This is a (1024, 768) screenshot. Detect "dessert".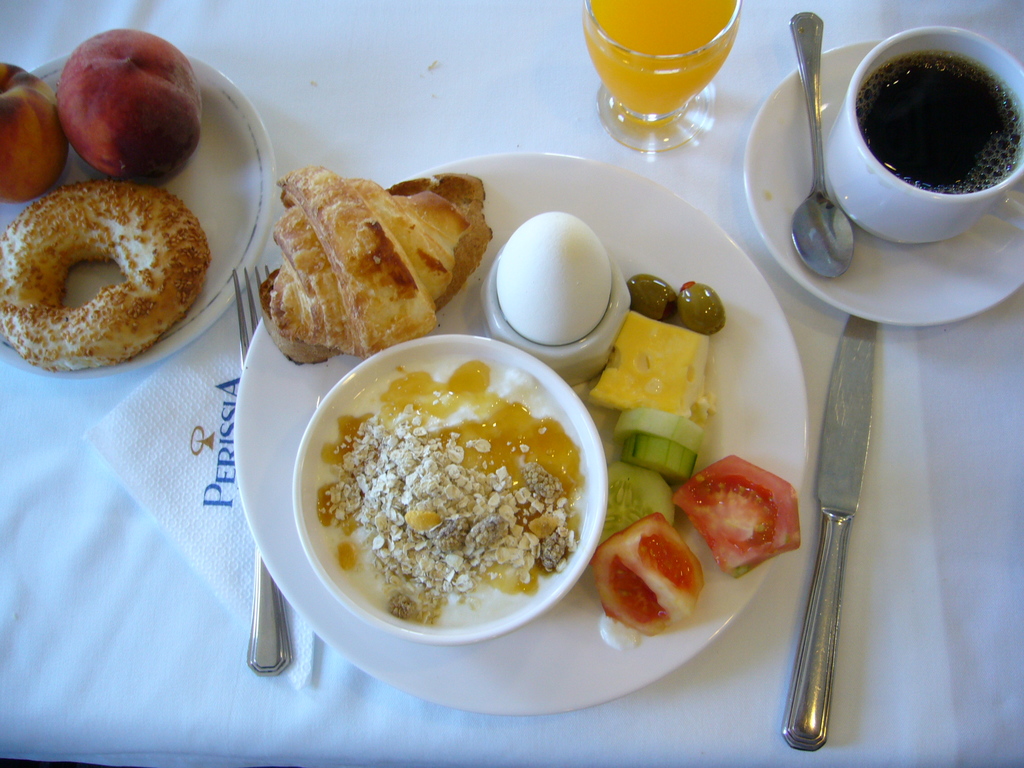
<region>512, 220, 607, 343</region>.
